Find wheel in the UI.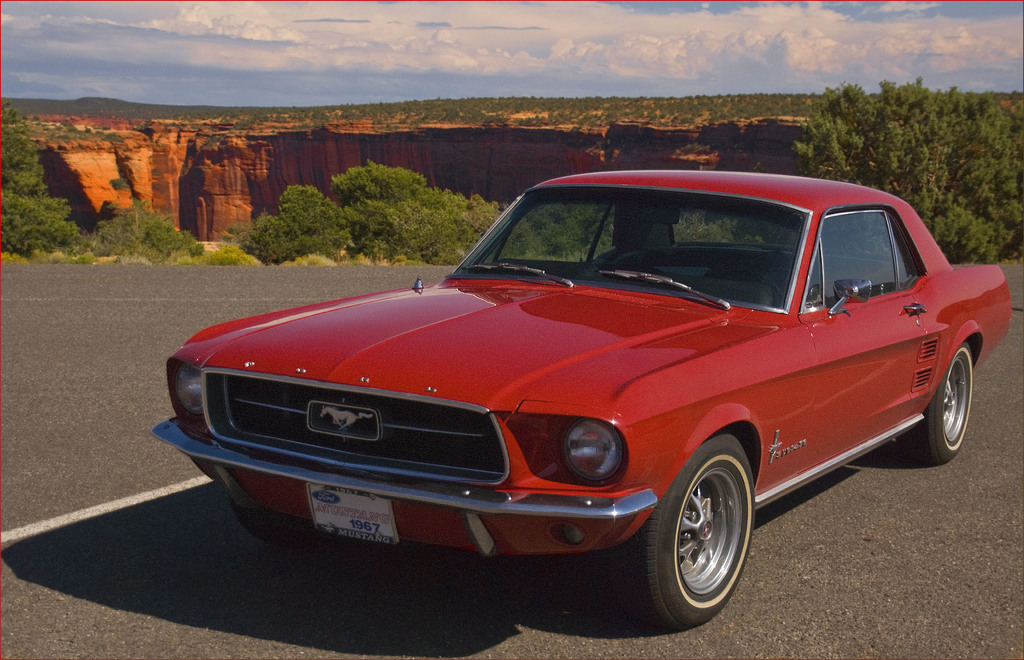
UI element at <region>917, 345, 972, 458</region>.
